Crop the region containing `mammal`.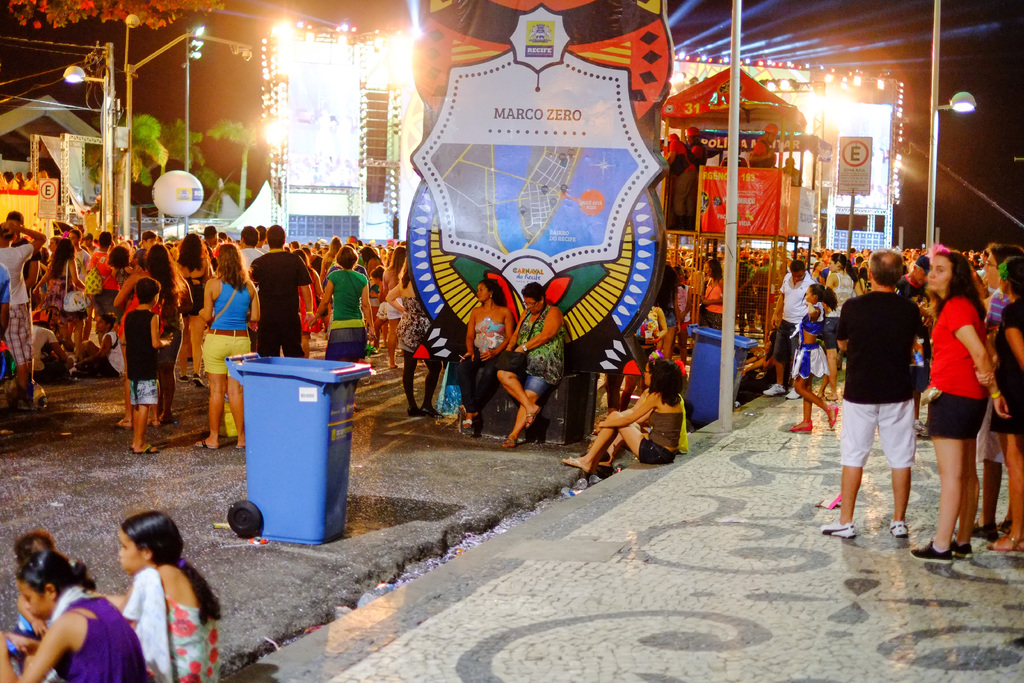
Crop region: BBox(385, 258, 445, 417).
